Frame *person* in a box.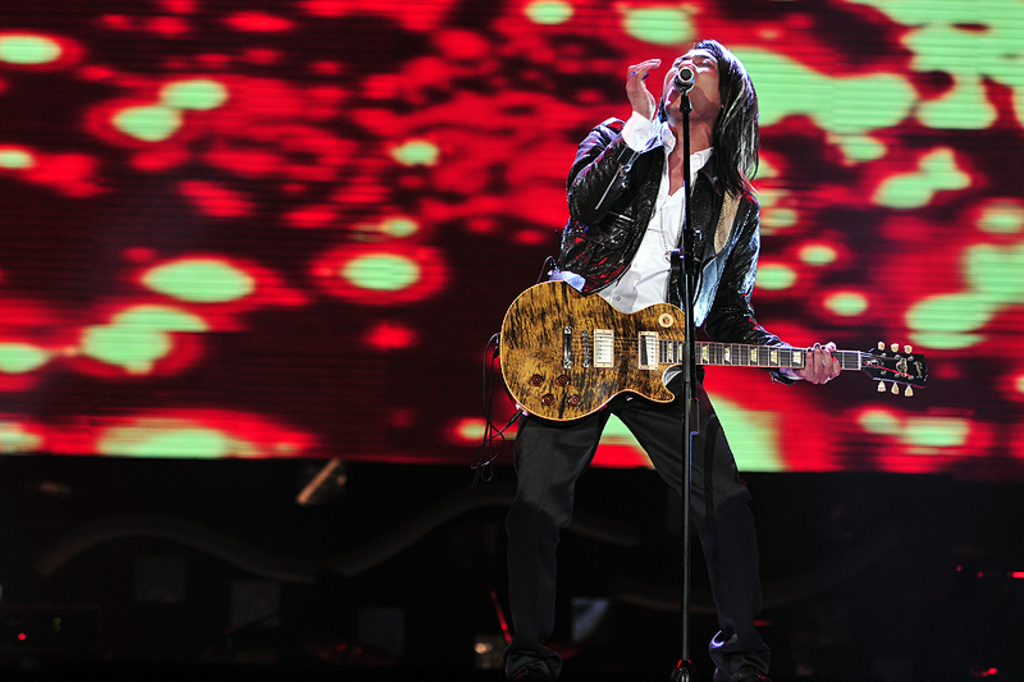
513 41 879 594.
